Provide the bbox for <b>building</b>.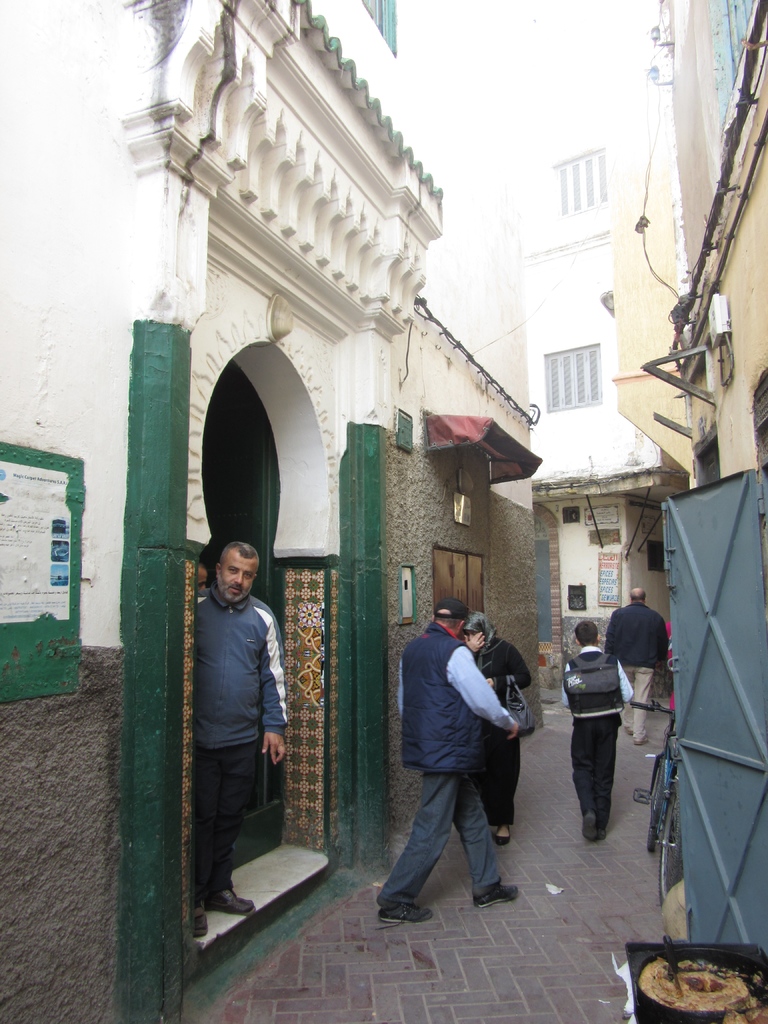
<box>396,0,541,843</box>.
